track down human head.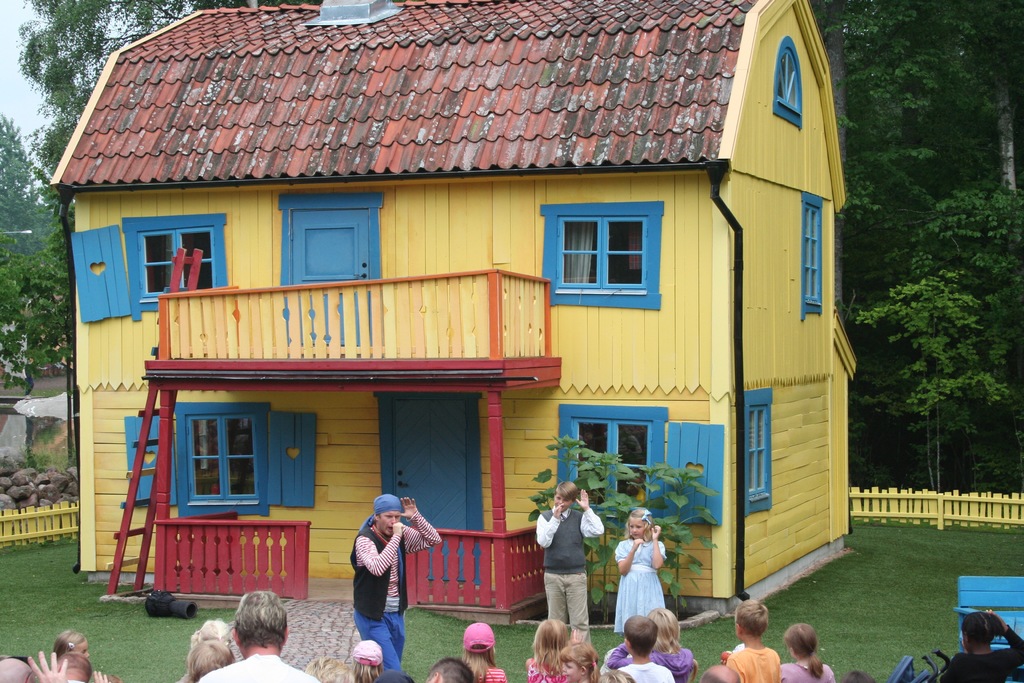
Tracked to (186, 636, 235, 682).
